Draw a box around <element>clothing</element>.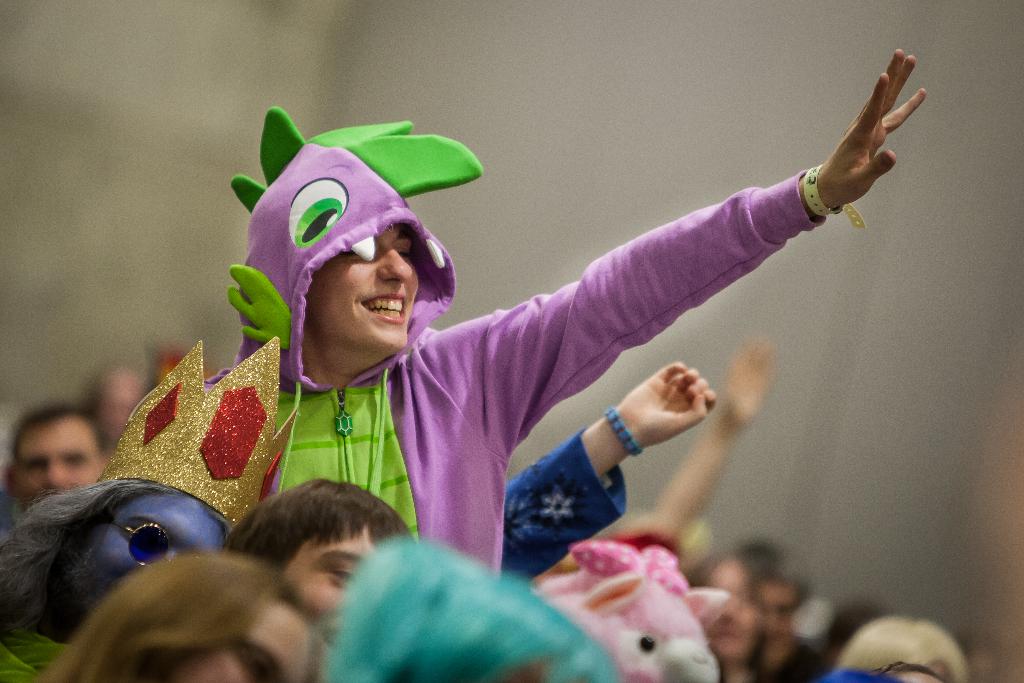
BBox(255, 163, 828, 583).
